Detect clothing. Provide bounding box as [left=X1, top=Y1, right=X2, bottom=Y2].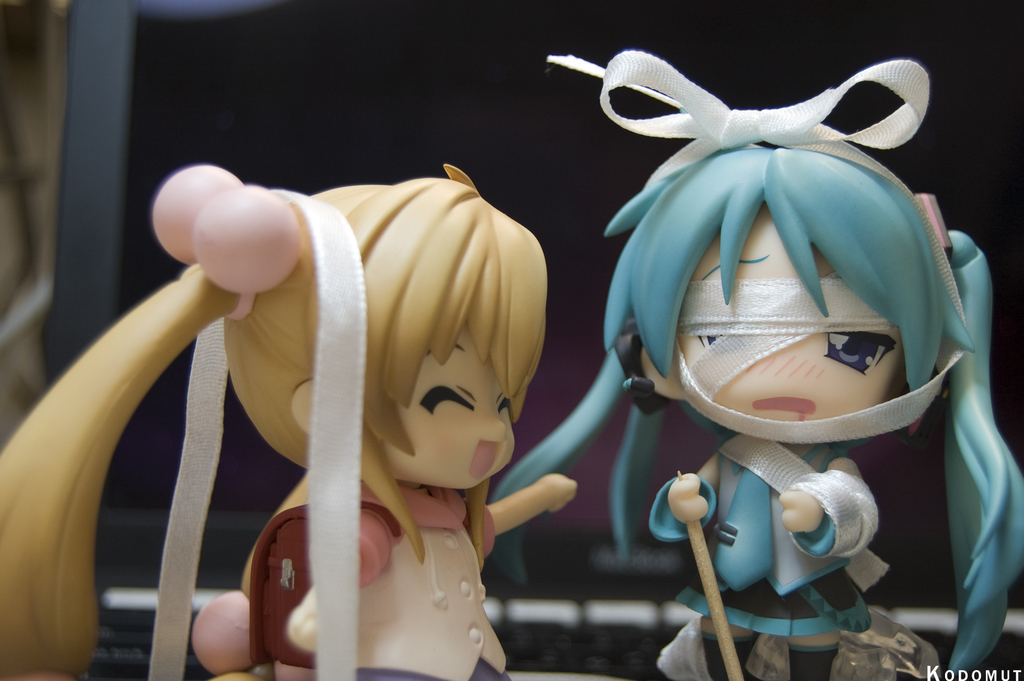
[left=357, top=486, right=496, bottom=680].
